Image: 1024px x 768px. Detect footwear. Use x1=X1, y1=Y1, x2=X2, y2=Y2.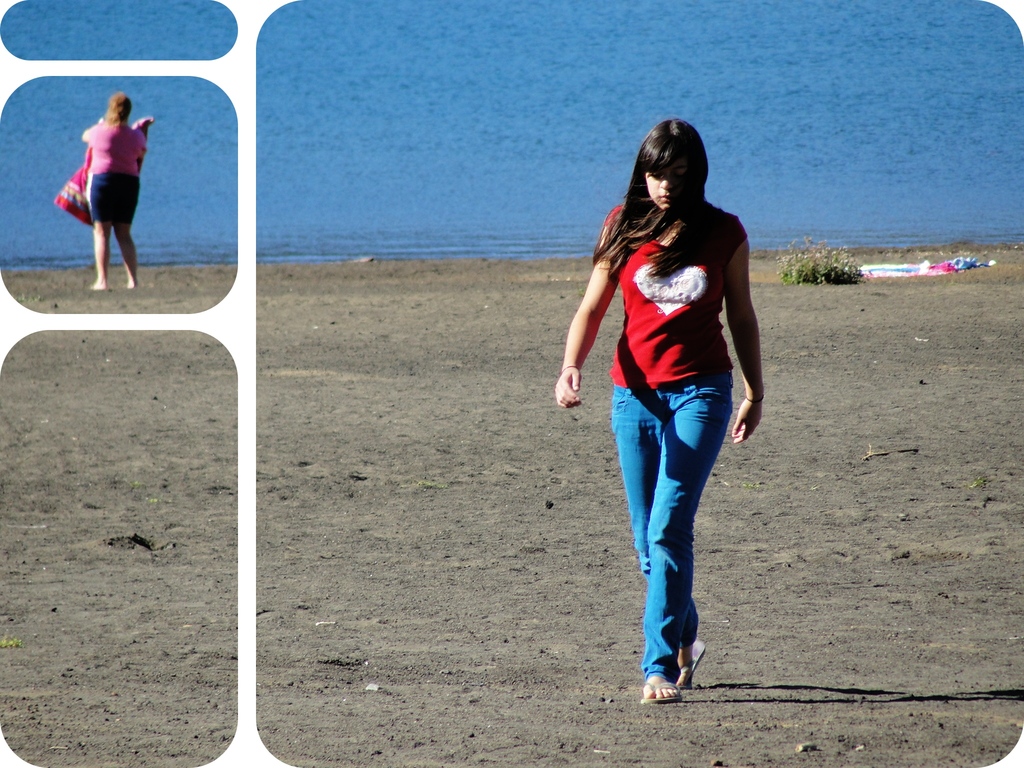
x1=635, y1=652, x2=710, y2=720.
